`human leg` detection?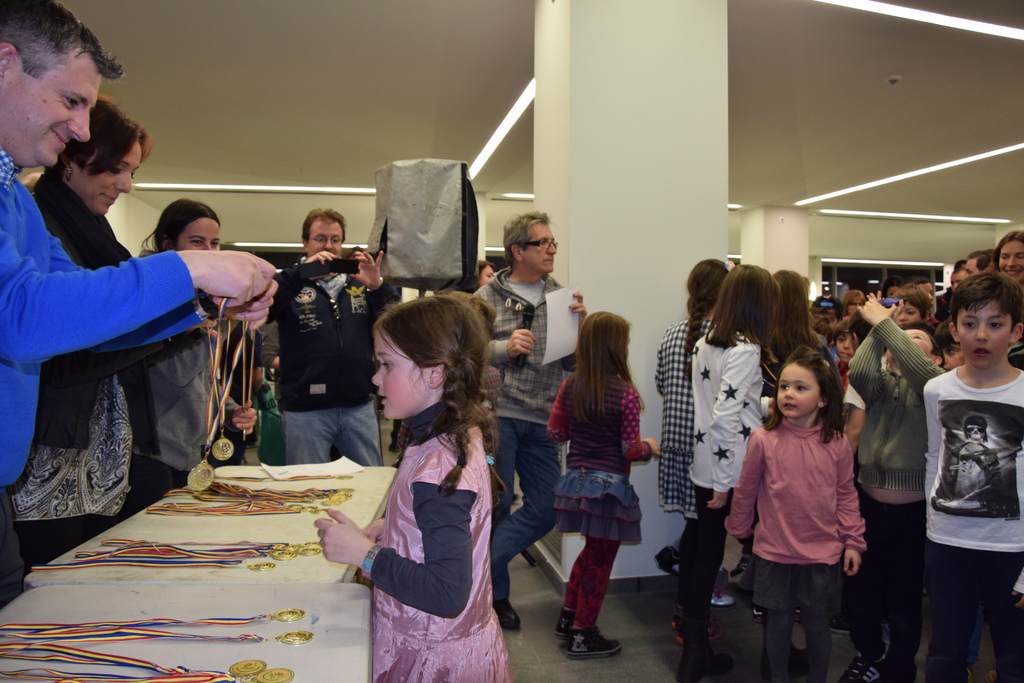
556 531 585 636
